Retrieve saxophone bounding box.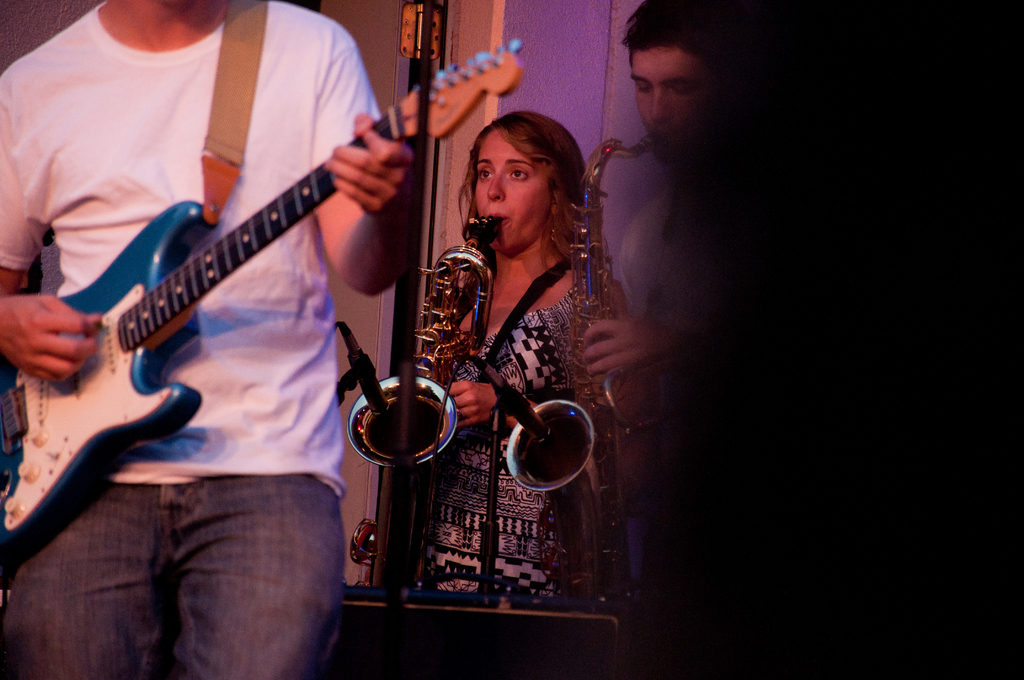
Bounding box: locate(501, 125, 656, 649).
